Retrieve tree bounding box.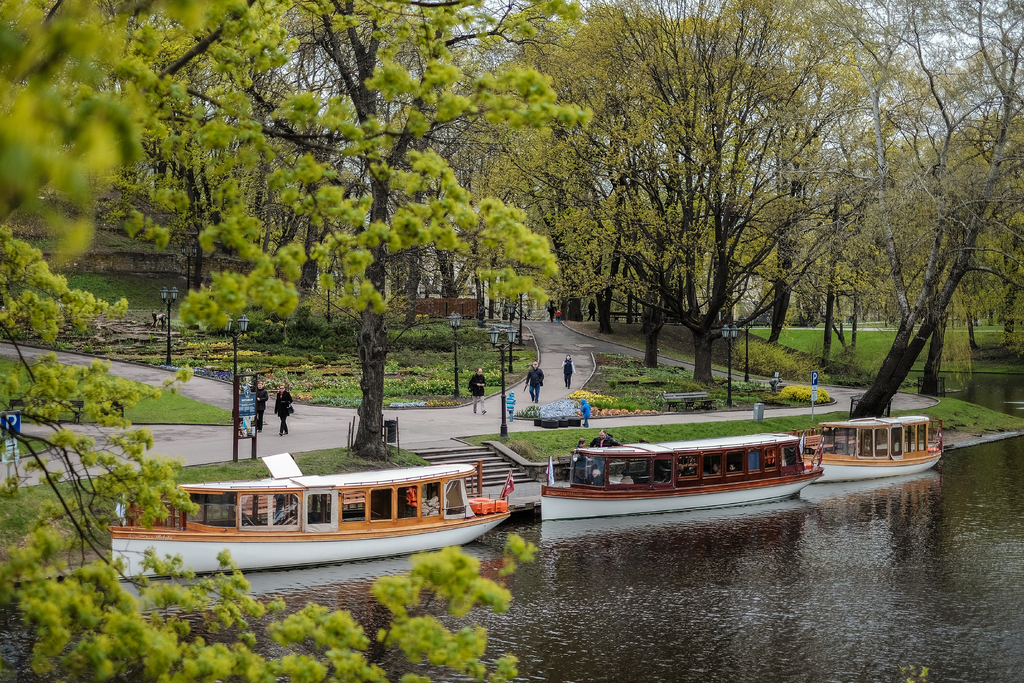
Bounding box: box(578, 12, 856, 391).
